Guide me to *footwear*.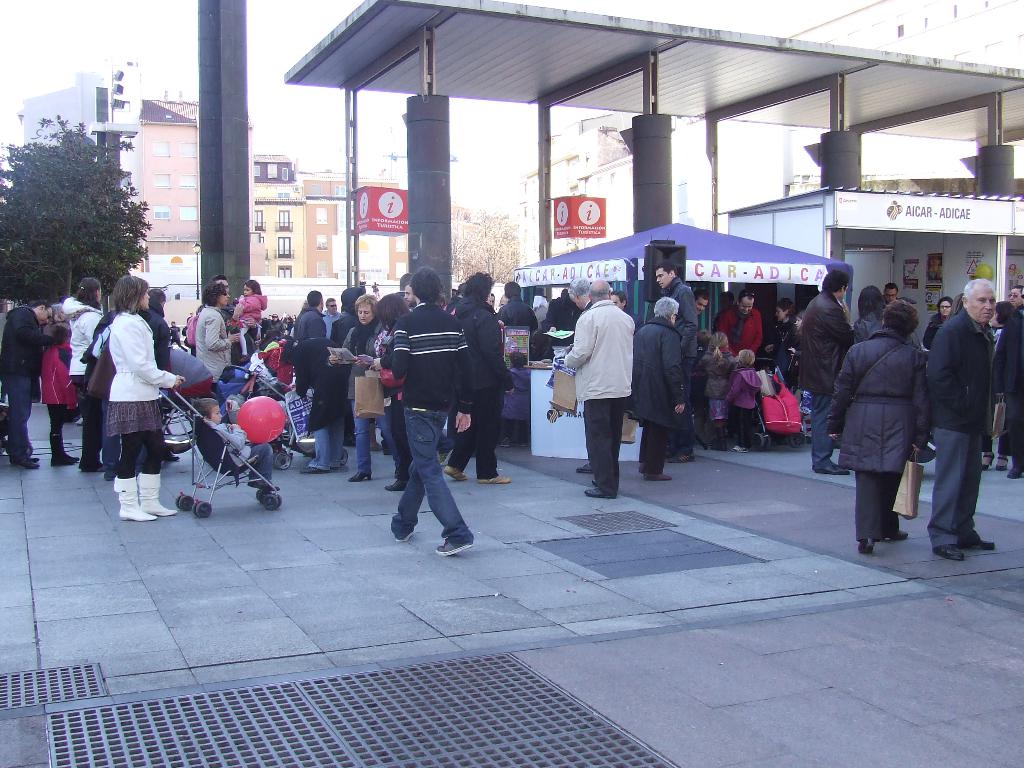
Guidance: 515:439:526:447.
